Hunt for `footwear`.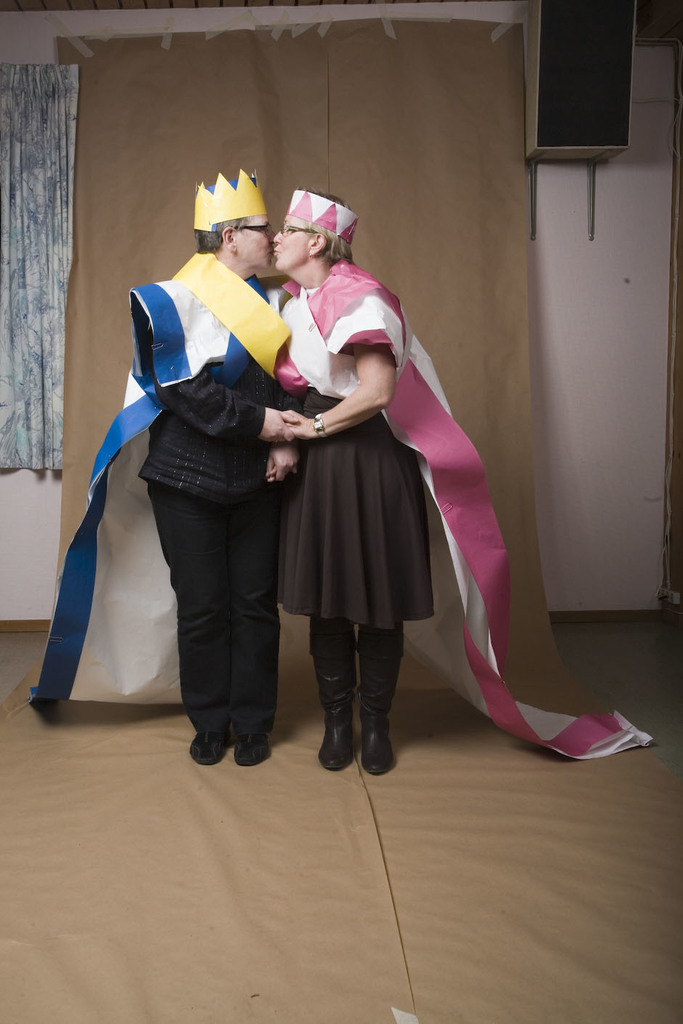
Hunted down at box(235, 720, 279, 764).
